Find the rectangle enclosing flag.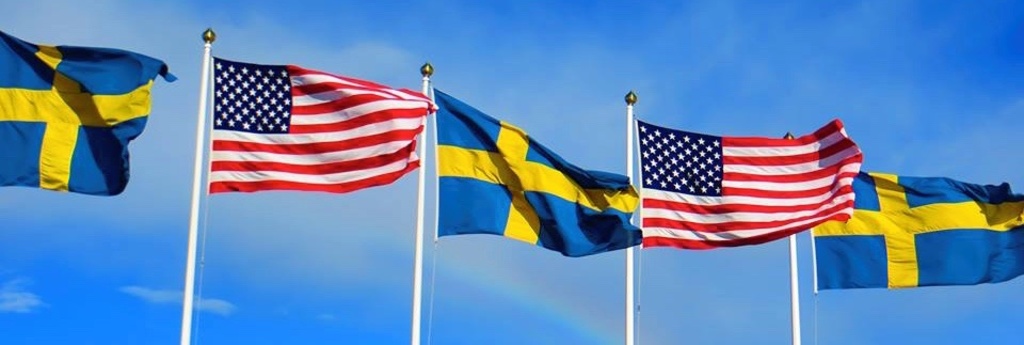
detection(209, 56, 437, 198).
